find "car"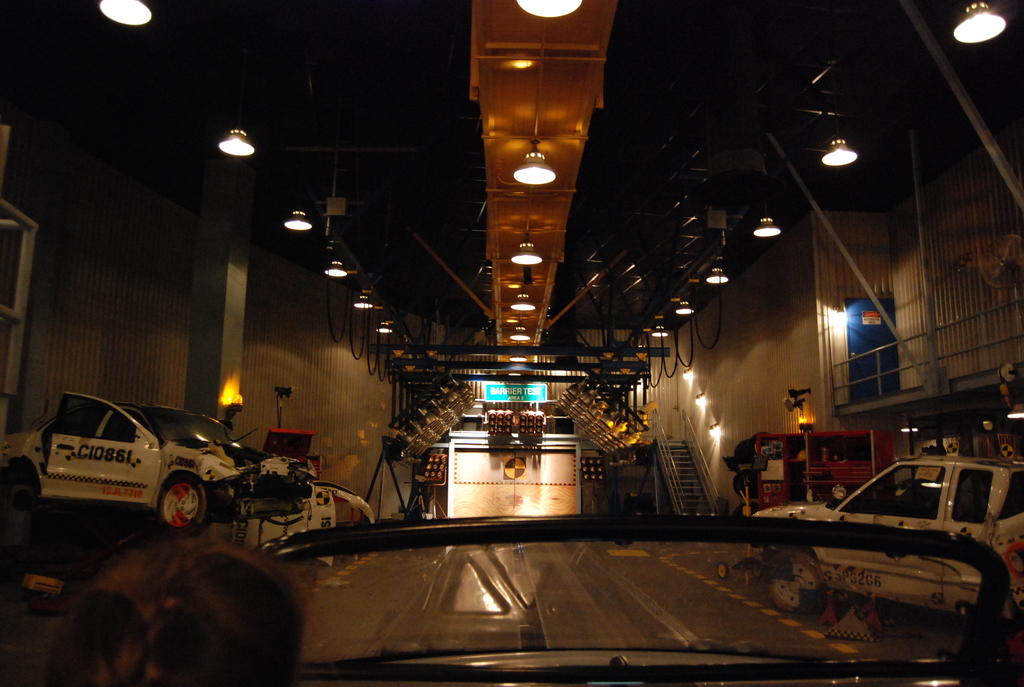
0, 390, 323, 533
